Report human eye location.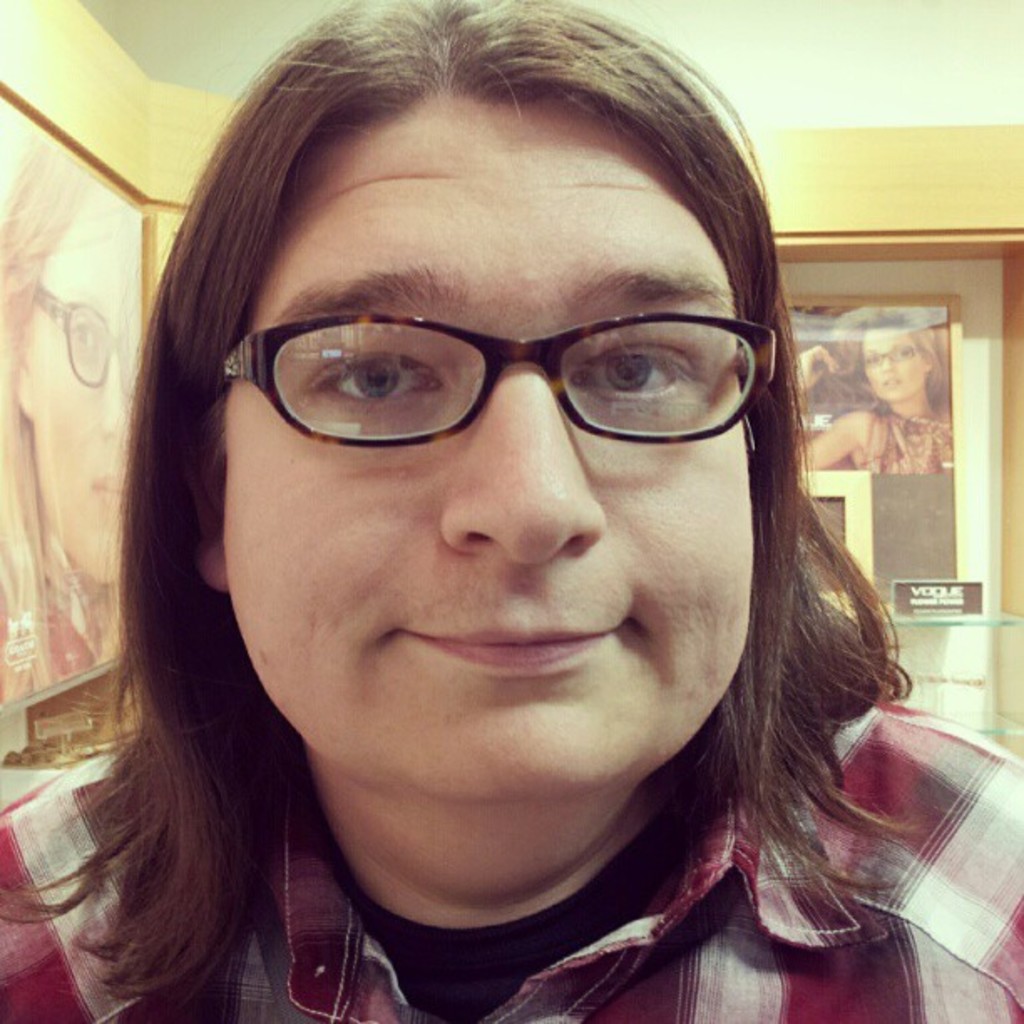
Report: bbox(306, 338, 442, 417).
